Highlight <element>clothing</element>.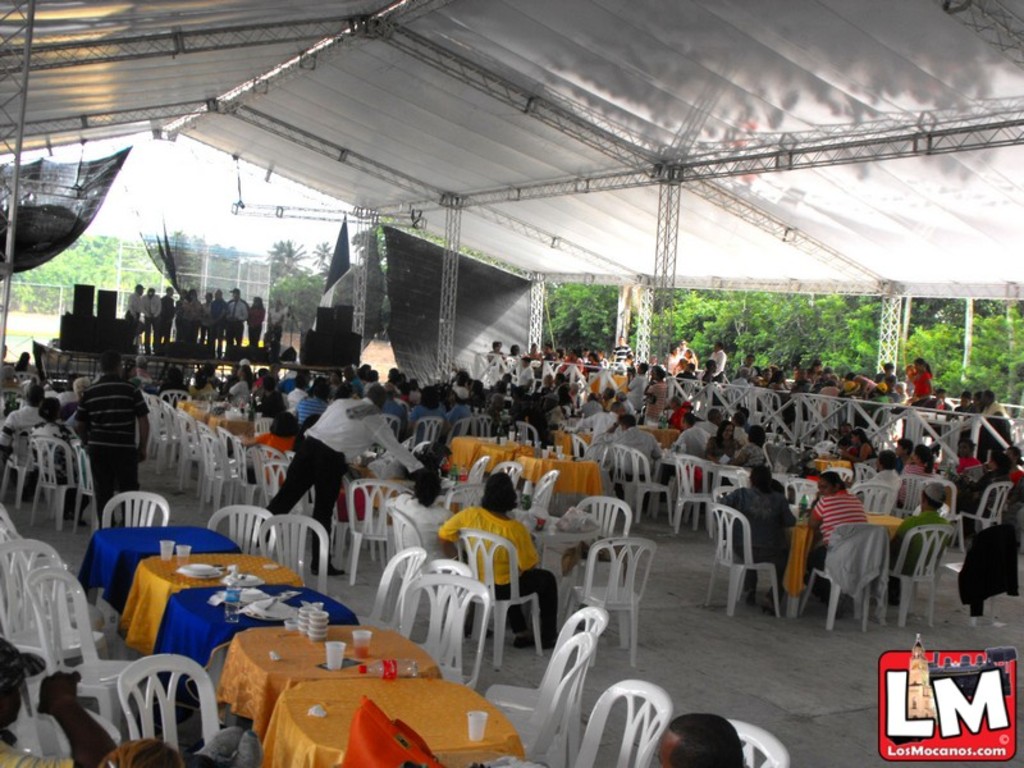
Highlighted region: [x1=29, y1=419, x2=83, y2=480].
